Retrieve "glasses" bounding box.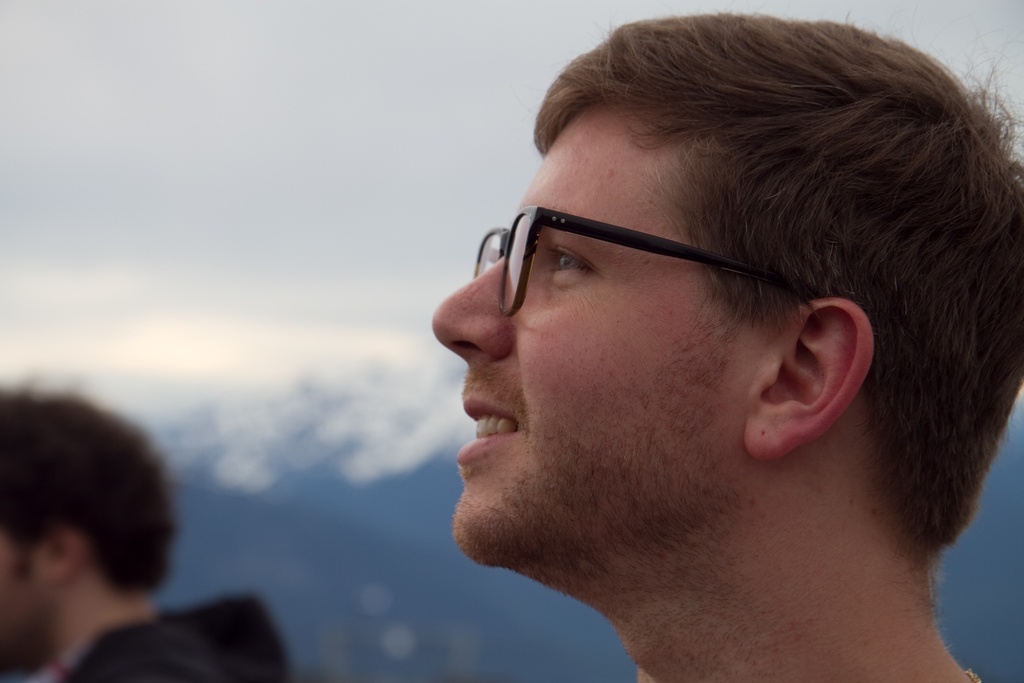
Bounding box: <region>475, 205, 830, 321</region>.
